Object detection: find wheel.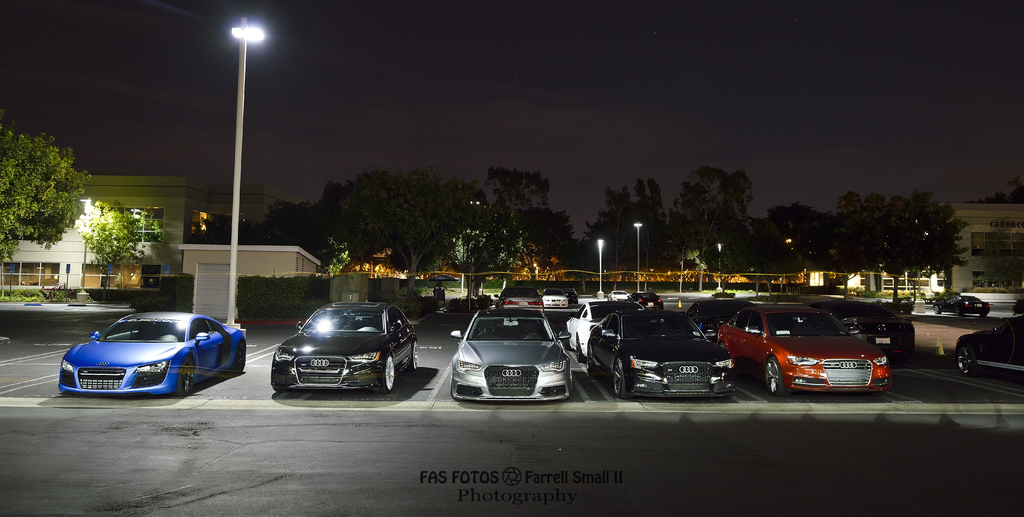
box=[179, 357, 195, 394].
